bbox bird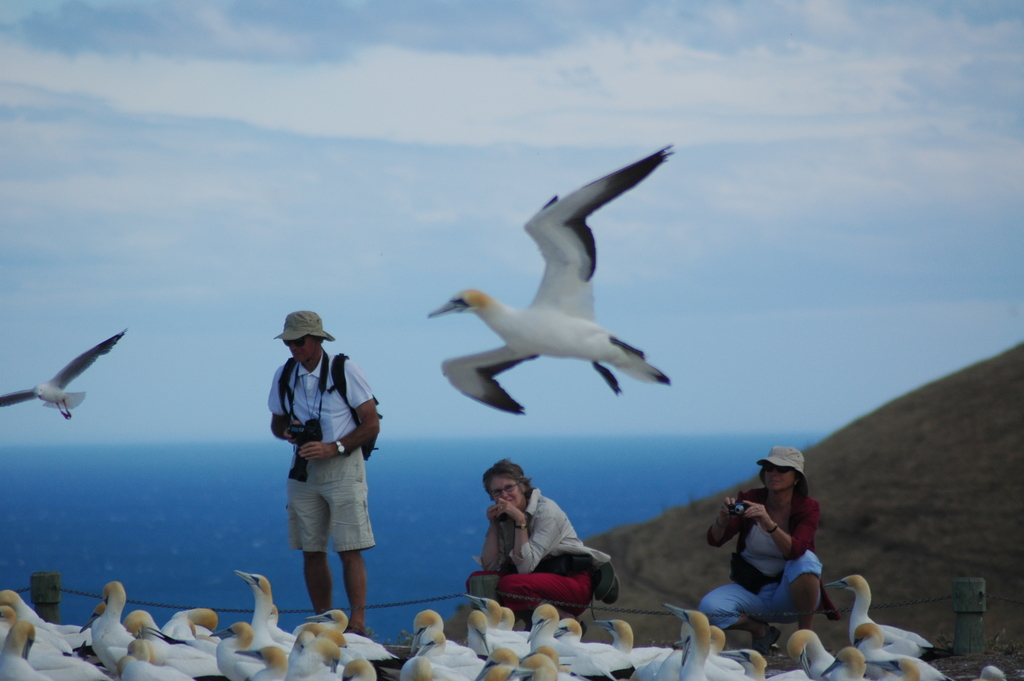
{"left": 972, "top": 660, "right": 1009, "bottom": 680}
